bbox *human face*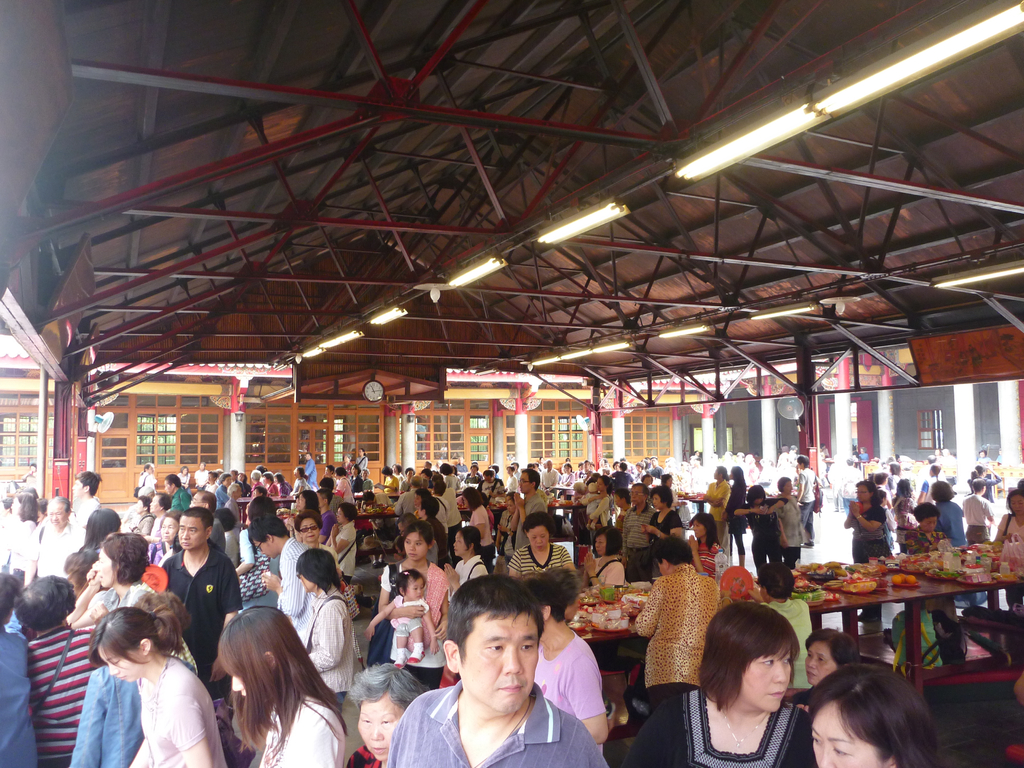
[301, 521, 316, 541]
